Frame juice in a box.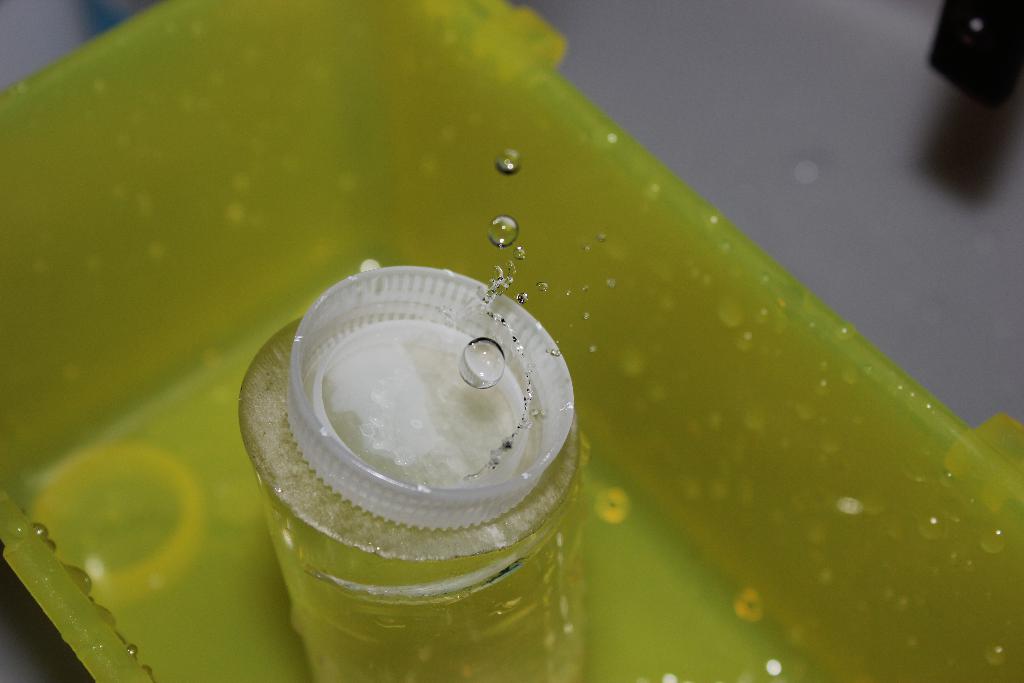
241/269/582/682.
